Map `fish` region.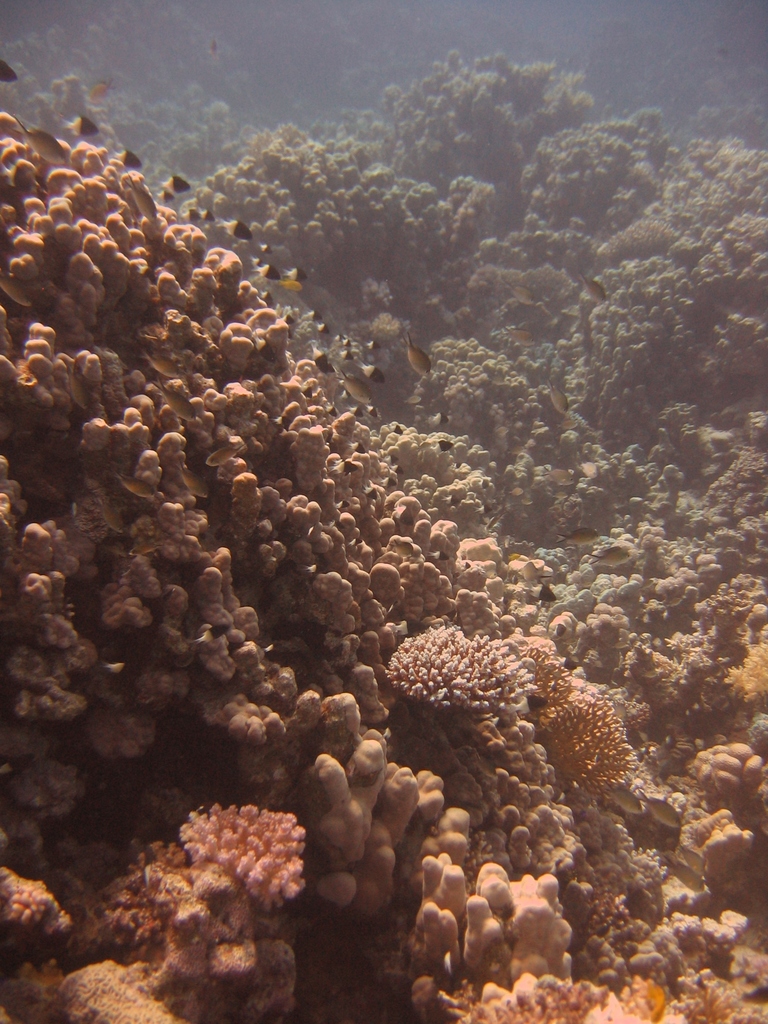
Mapped to 482 569 497 580.
